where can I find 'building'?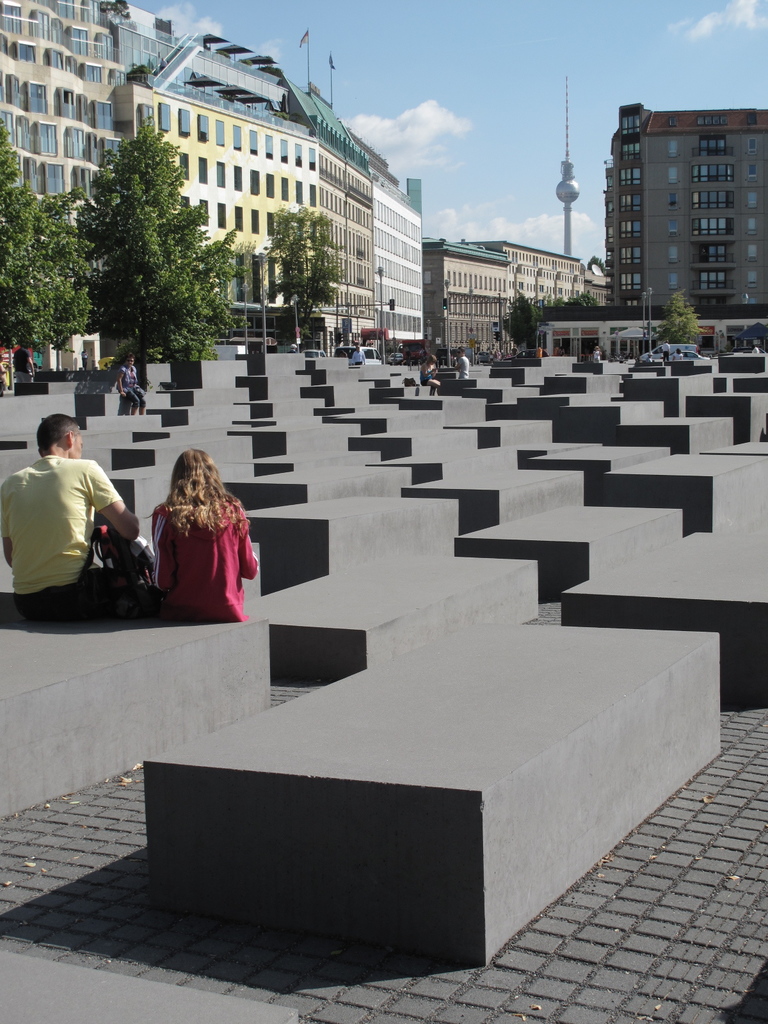
You can find it at detection(426, 243, 595, 369).
